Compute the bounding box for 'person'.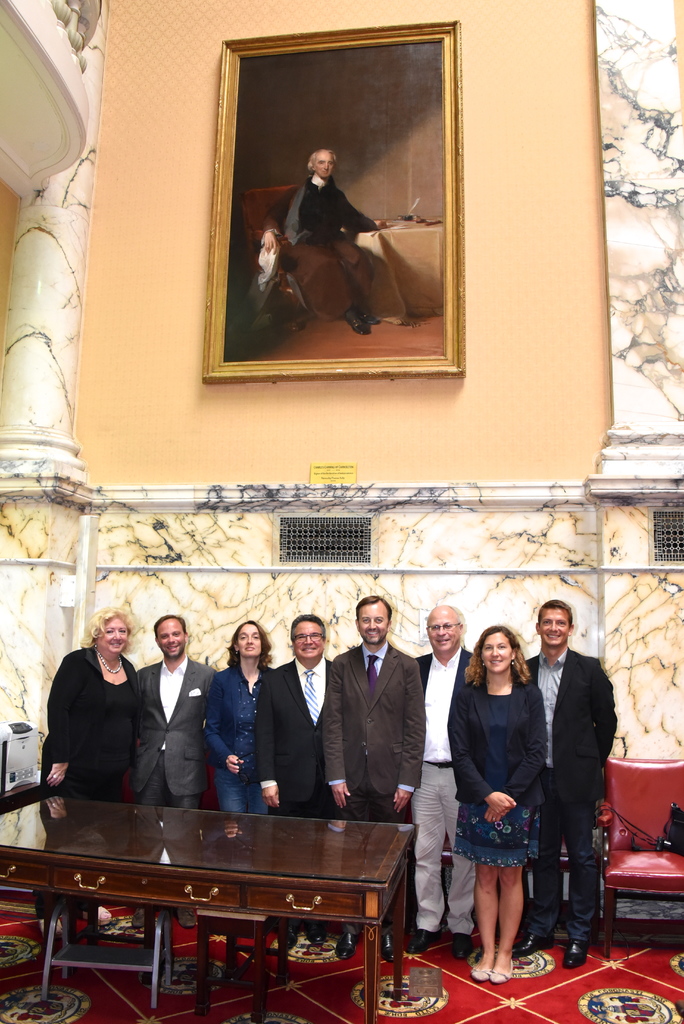
region(324, 593, 429, 966).
